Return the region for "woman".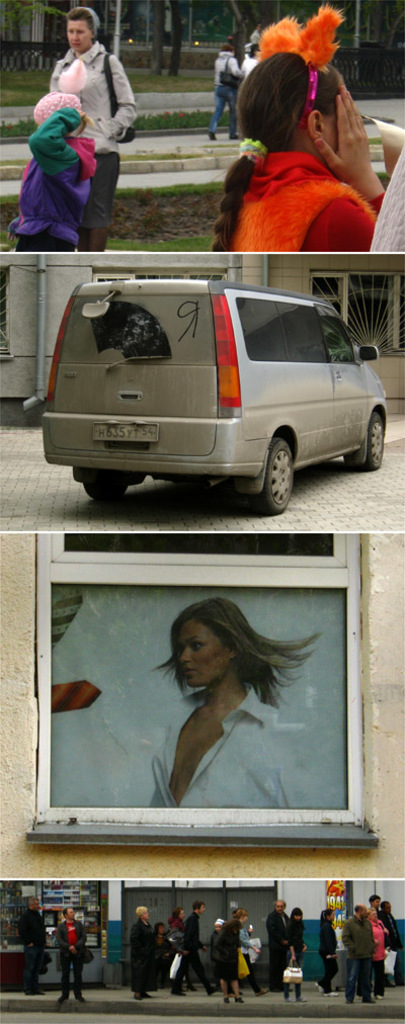
49, 2, 138, 251.
